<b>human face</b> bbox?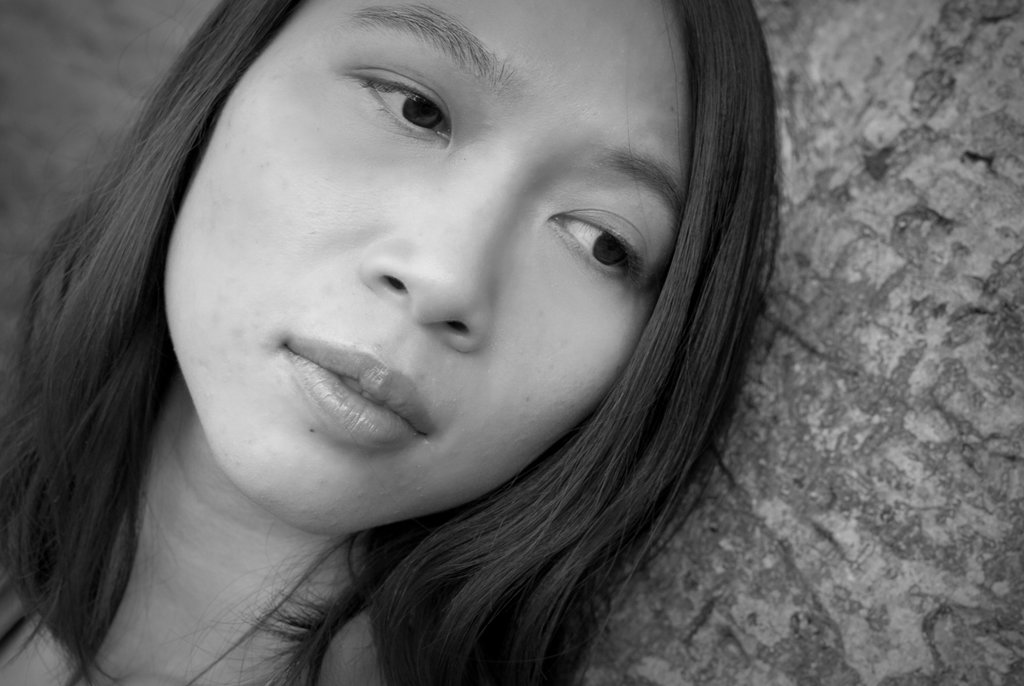
pyautogui.locateOnScreen(164, 0, 696, 536)
